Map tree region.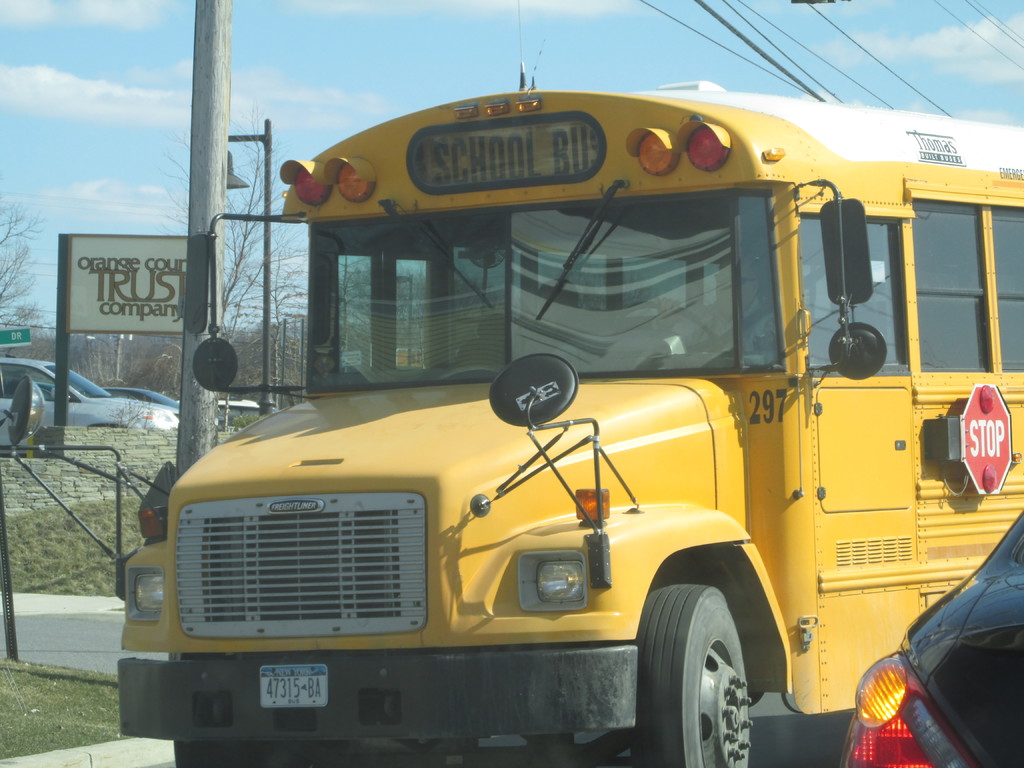
Mapped to box(162, 104, 319, 420).
